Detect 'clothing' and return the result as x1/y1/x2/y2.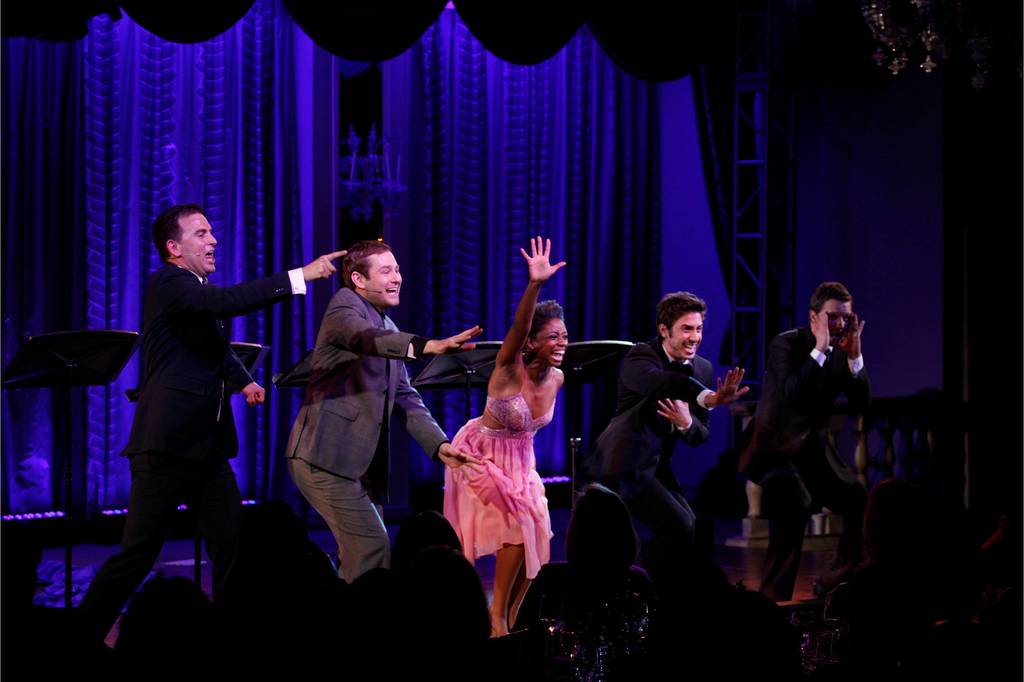
572/337/728/558.
